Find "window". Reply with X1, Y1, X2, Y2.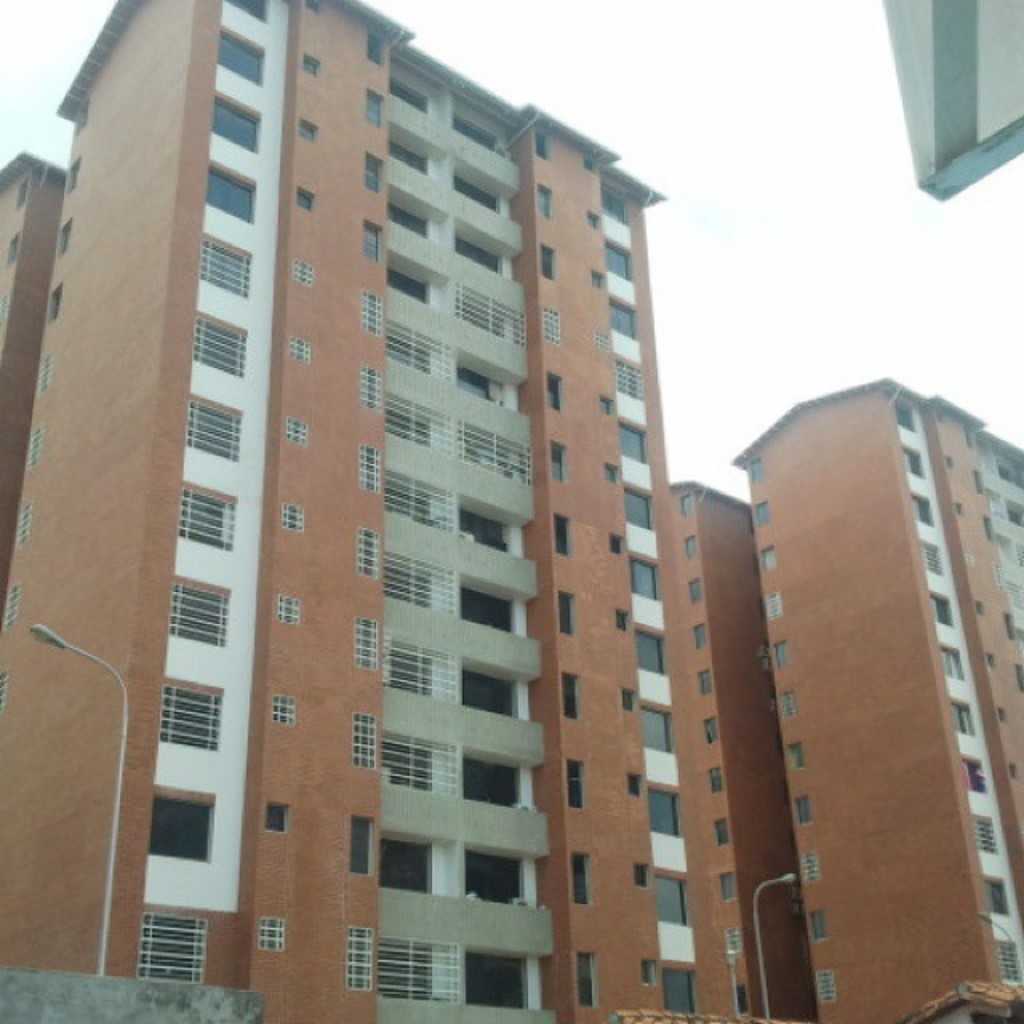
902, 448, 928, 475.
